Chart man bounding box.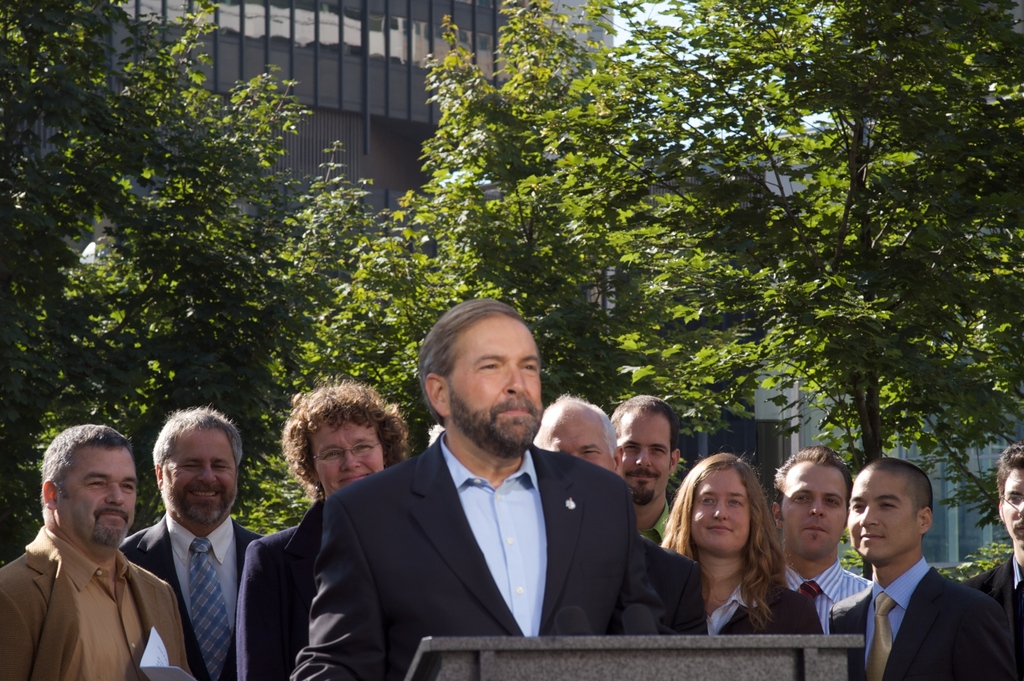
Charted: pyautogui.locateOnScreen(286, 298, 659, 680).
